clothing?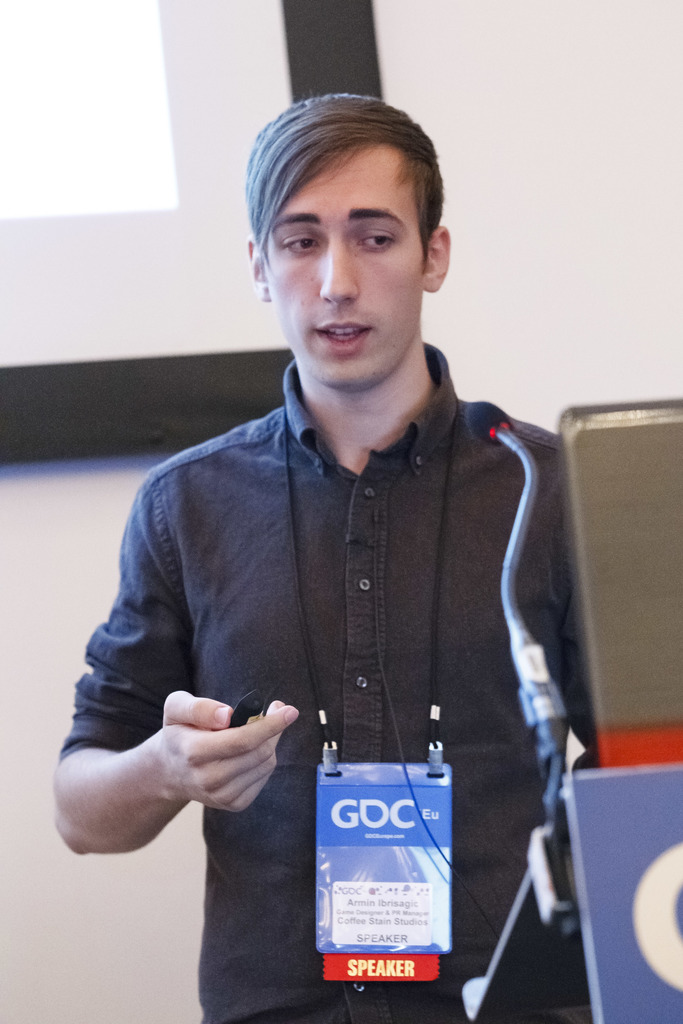
region(58, 339, 586, 1023)
